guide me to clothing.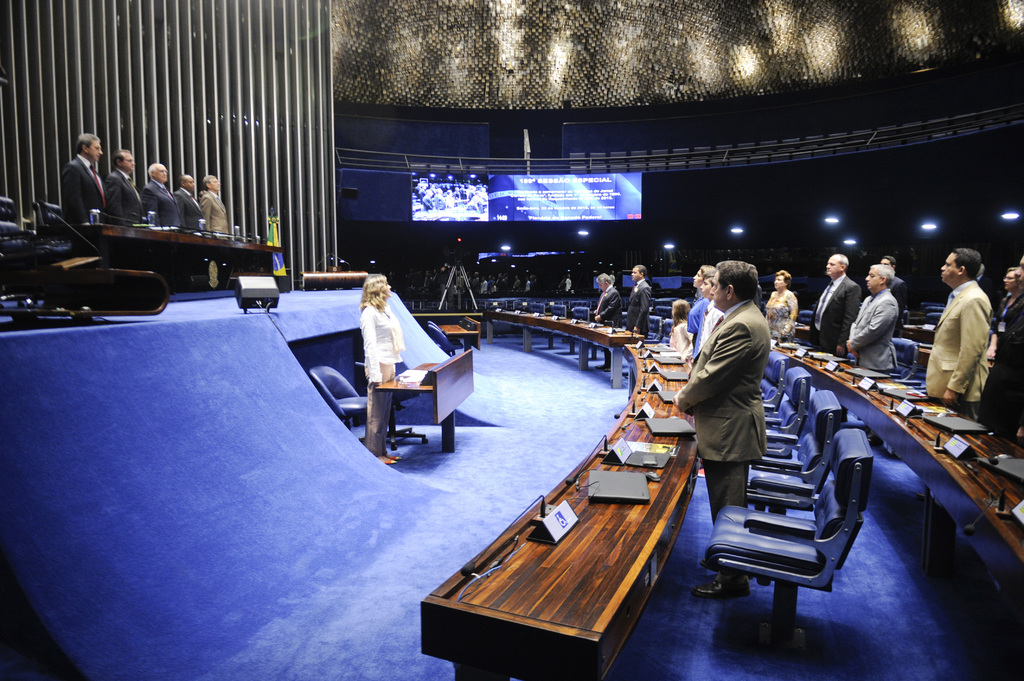
Guidance: detection(106, 167, 143, 223).
